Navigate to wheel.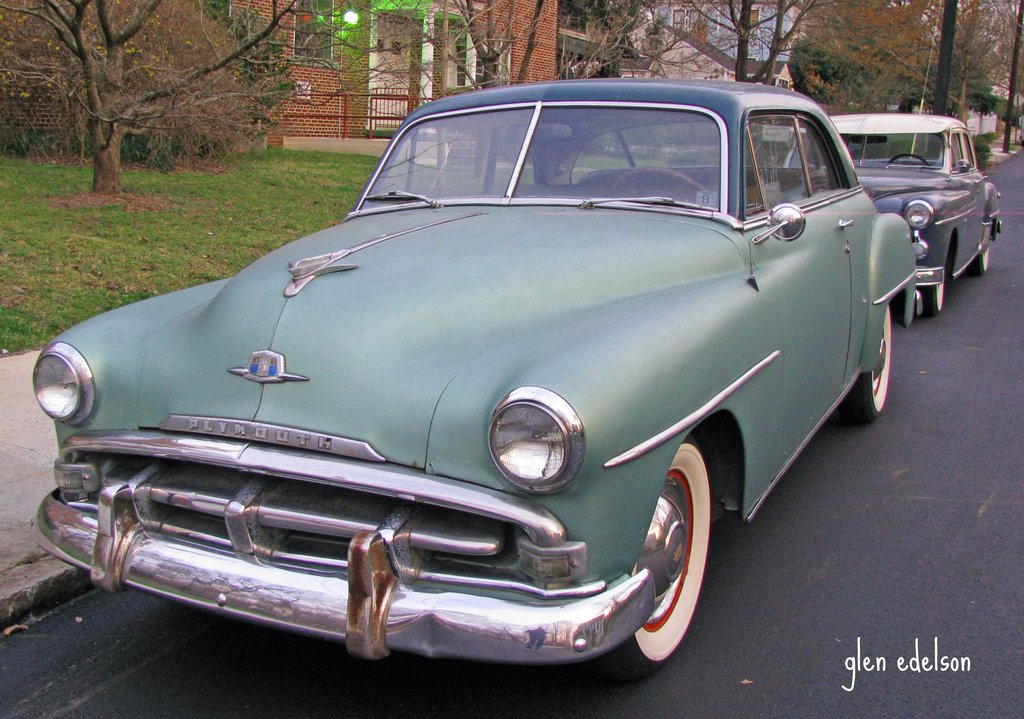
Navigation target: detection(849, 286, 905, 430).
